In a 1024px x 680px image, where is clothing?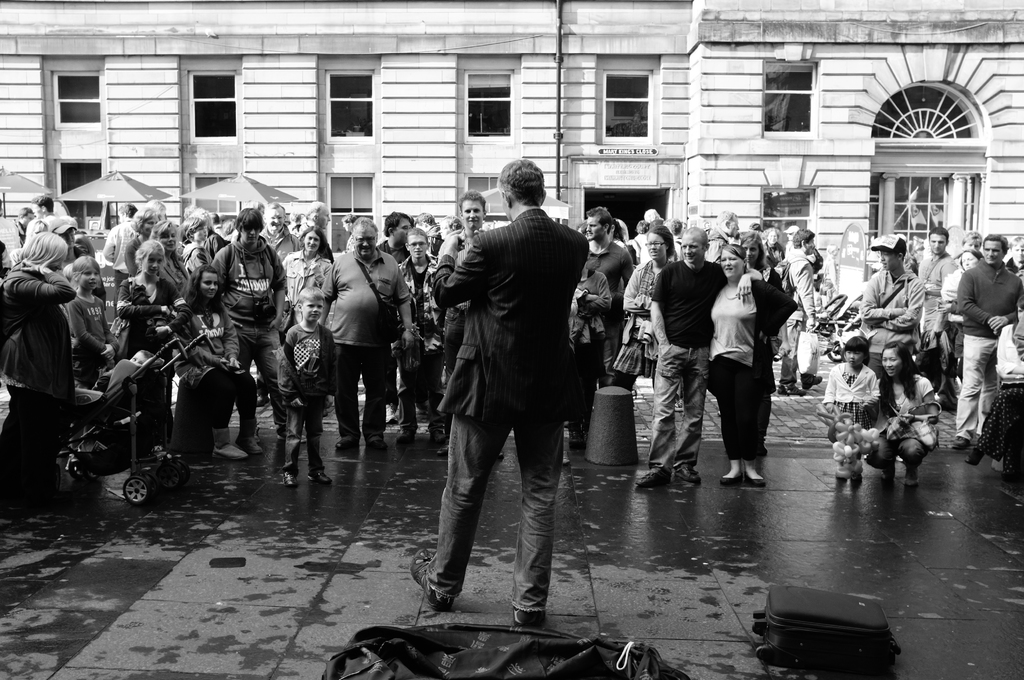
[780,254,817,385].
